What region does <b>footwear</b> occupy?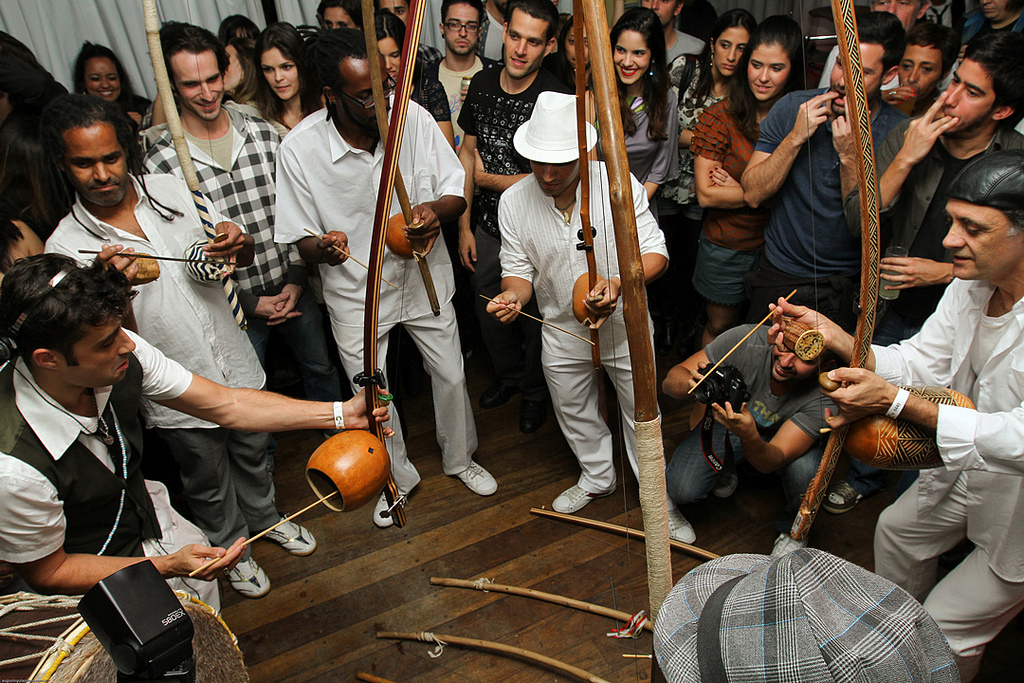
left=522, top=397, right=547, bottom=431.
